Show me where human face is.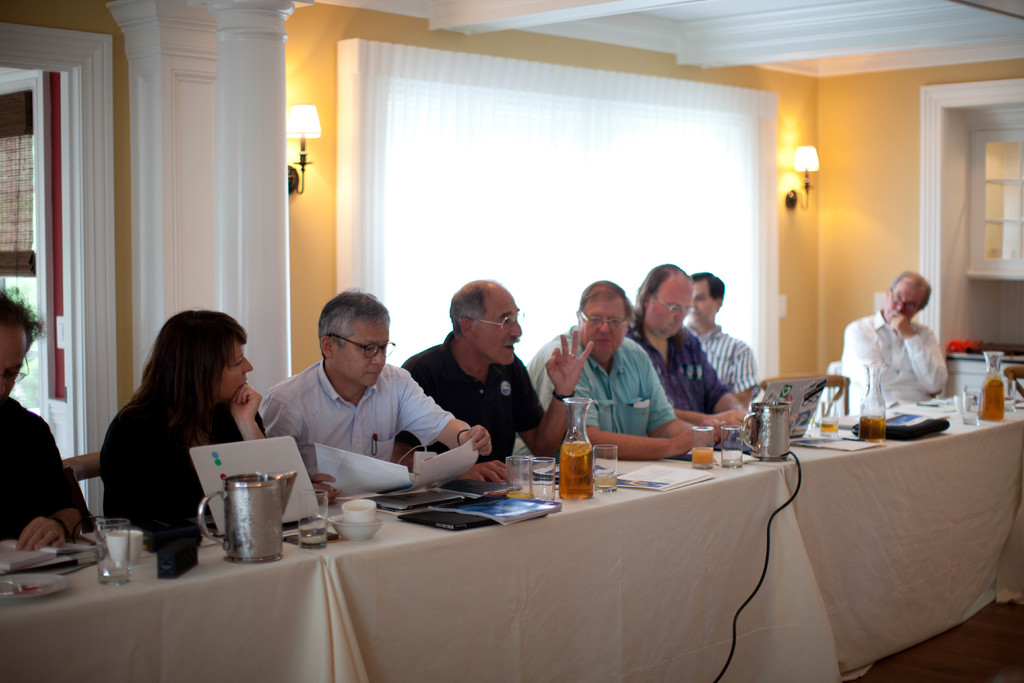
human face is at left=646, top=286, right=694, bottom=334.
